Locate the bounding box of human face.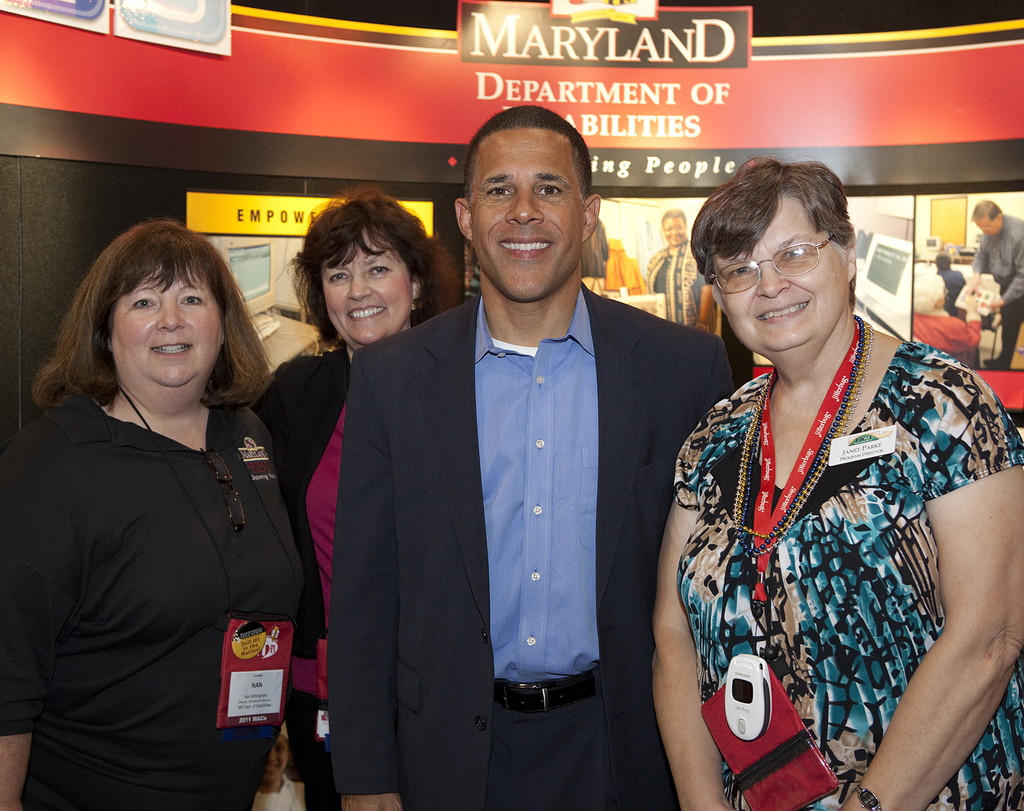
Bounding box: BBox(113, 268, 222, 393).
